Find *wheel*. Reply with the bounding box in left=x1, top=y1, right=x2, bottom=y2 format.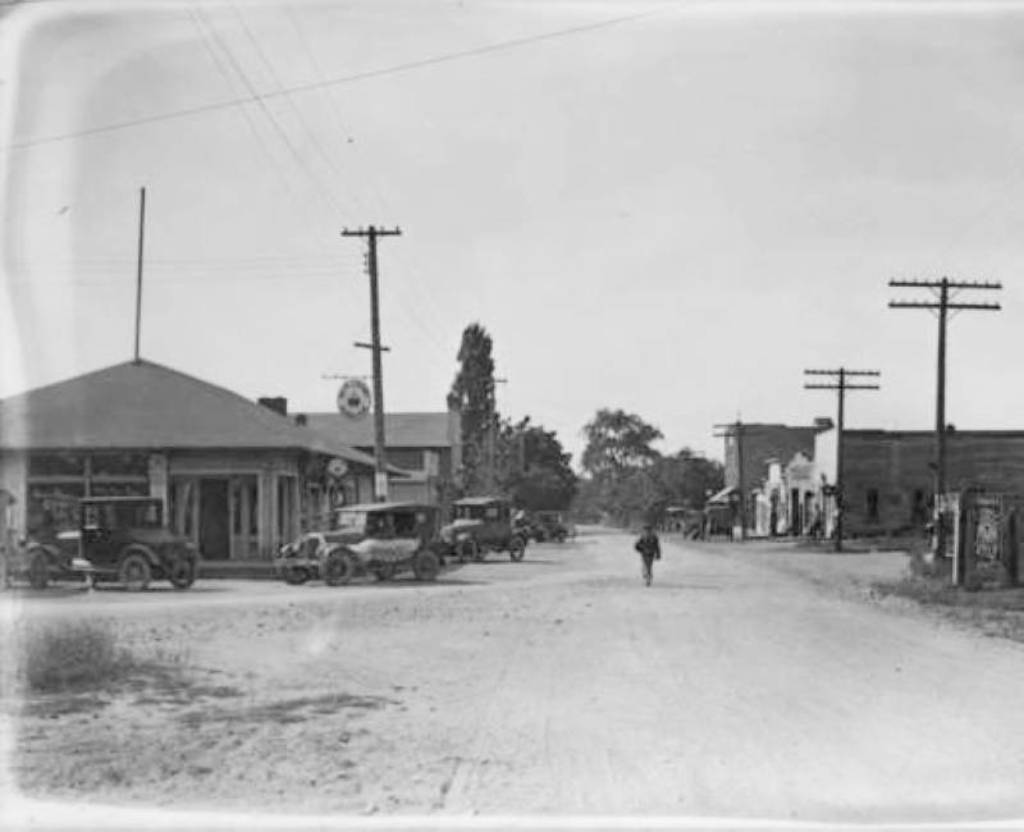
left=374, top=570, right=392, bottom=580.
